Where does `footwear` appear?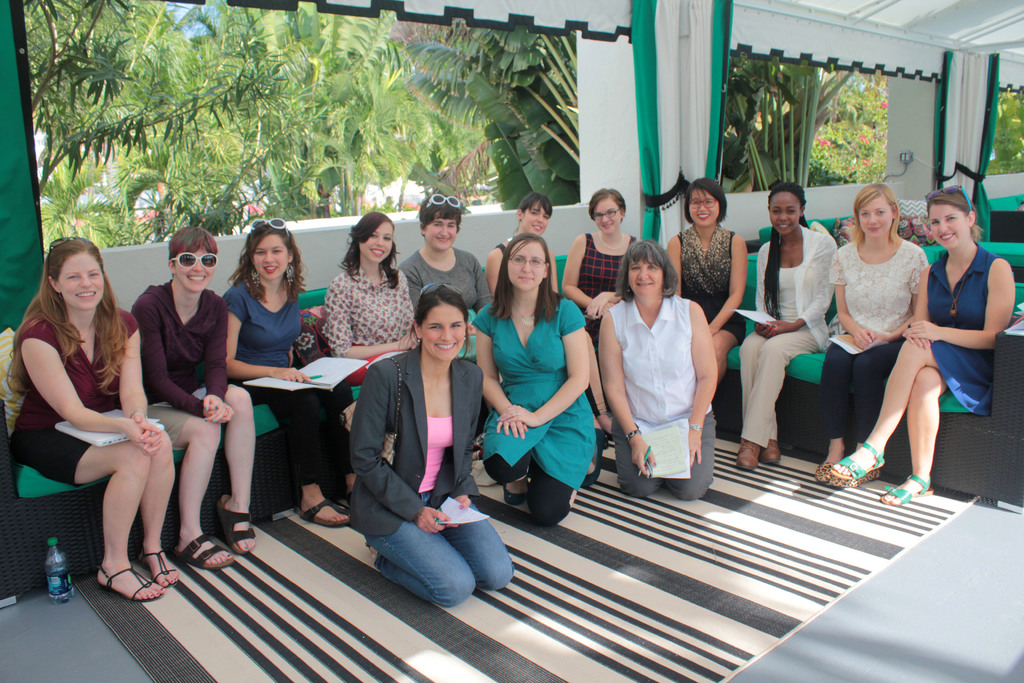
Appears at {"left": 731, "top": 435, "right": 771, "bottom": 469}.
